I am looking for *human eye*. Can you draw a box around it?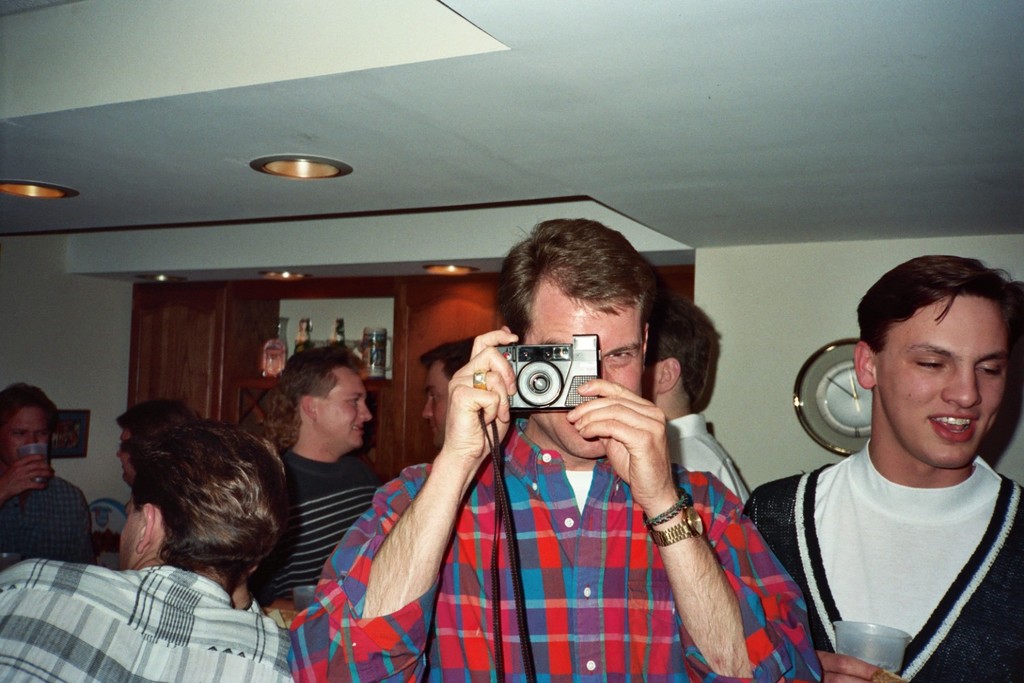
Sure, the bounding box is box=[38, 431, 46, 440].
